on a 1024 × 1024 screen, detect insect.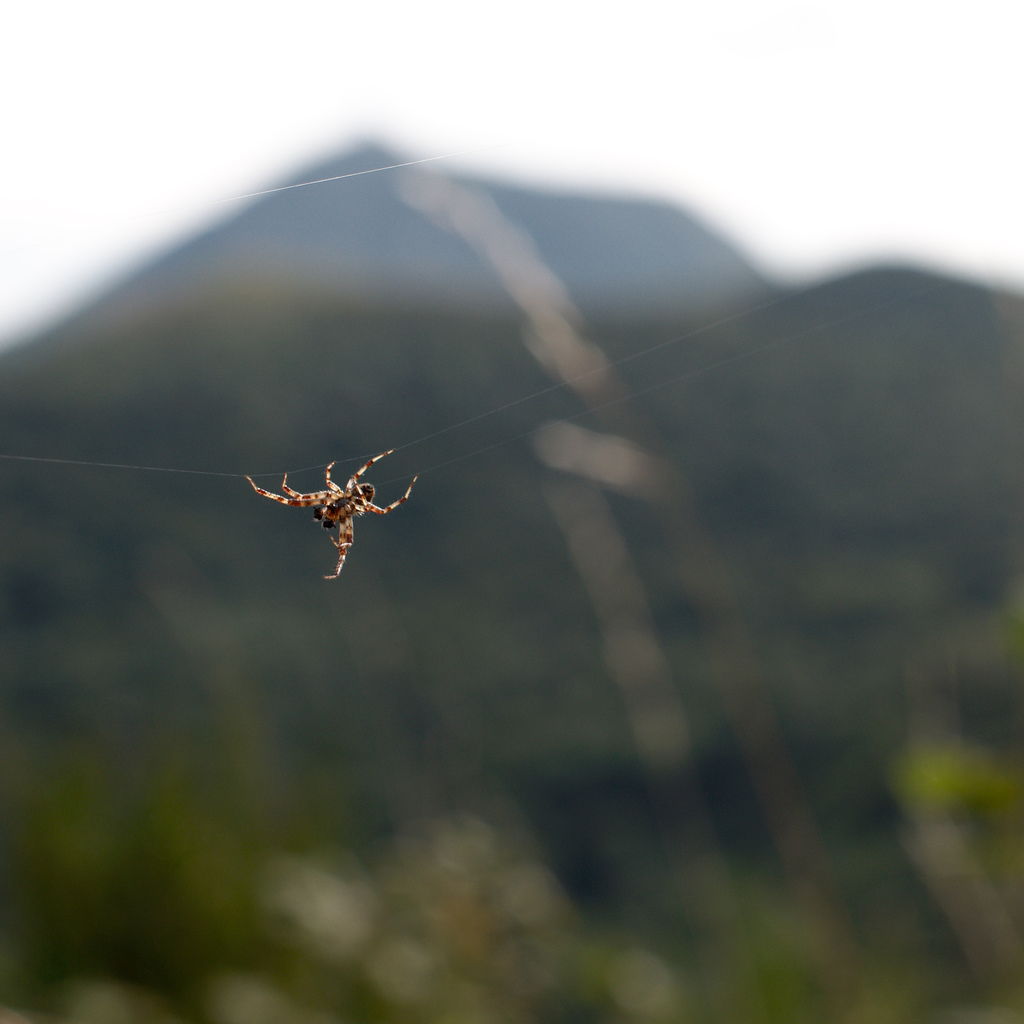
BBox(240, 445, 422, 580).
